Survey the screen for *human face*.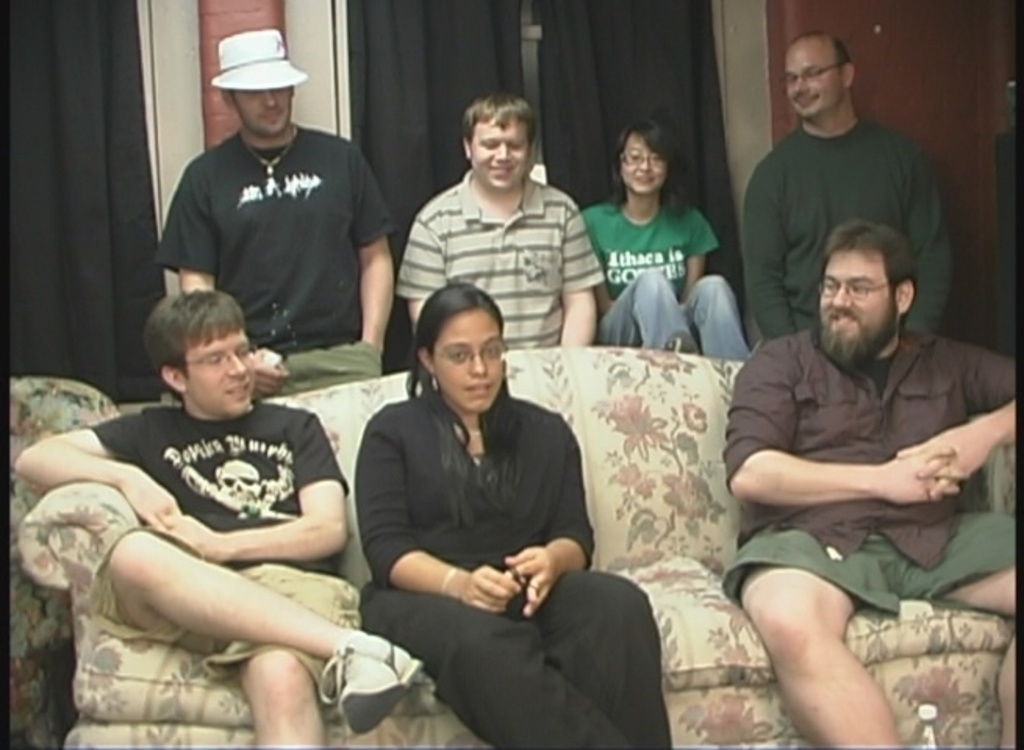
Survey found: [816,247,902,359].
